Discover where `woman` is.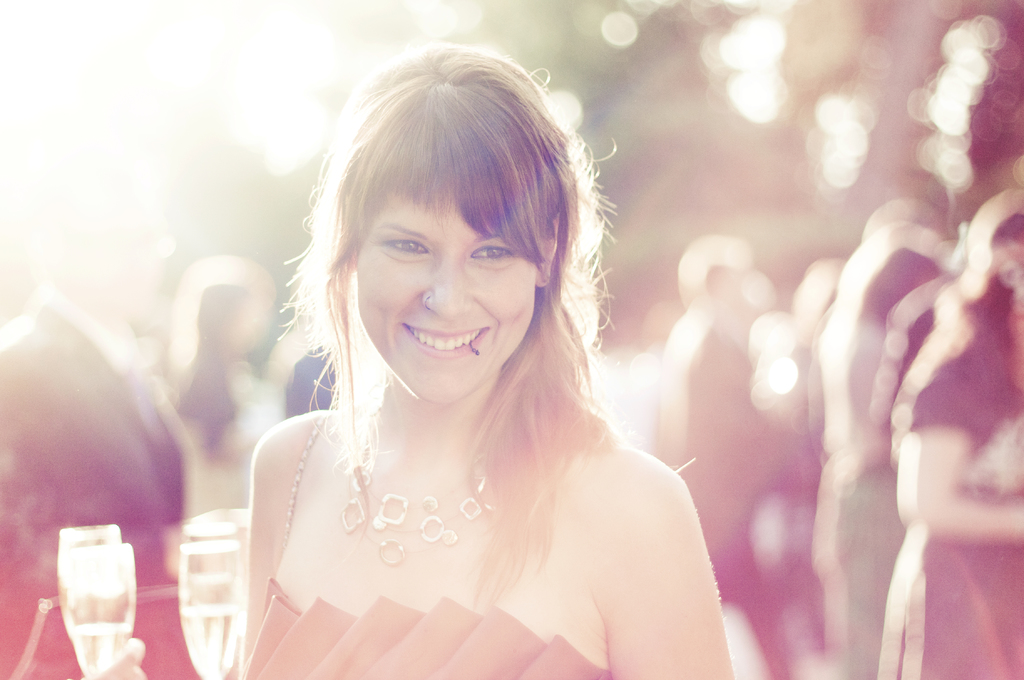
Discovered at 880,193,1023,679.
